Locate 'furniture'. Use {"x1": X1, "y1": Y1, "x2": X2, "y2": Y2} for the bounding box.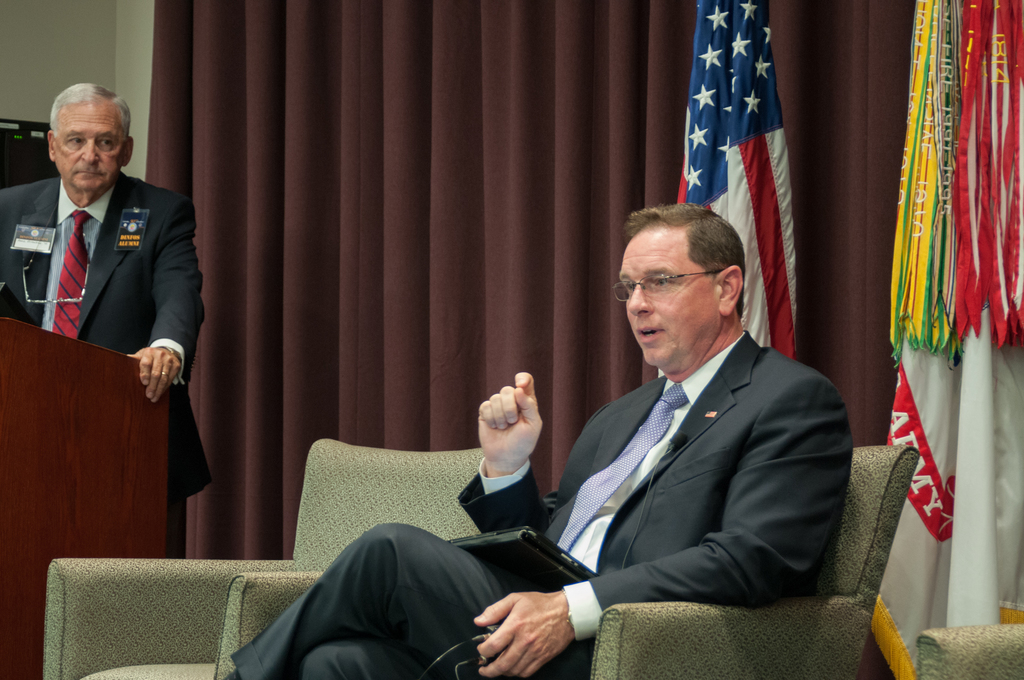
{"x1": 0, "y1": 316, "x2": 168, "y2": 679}.
